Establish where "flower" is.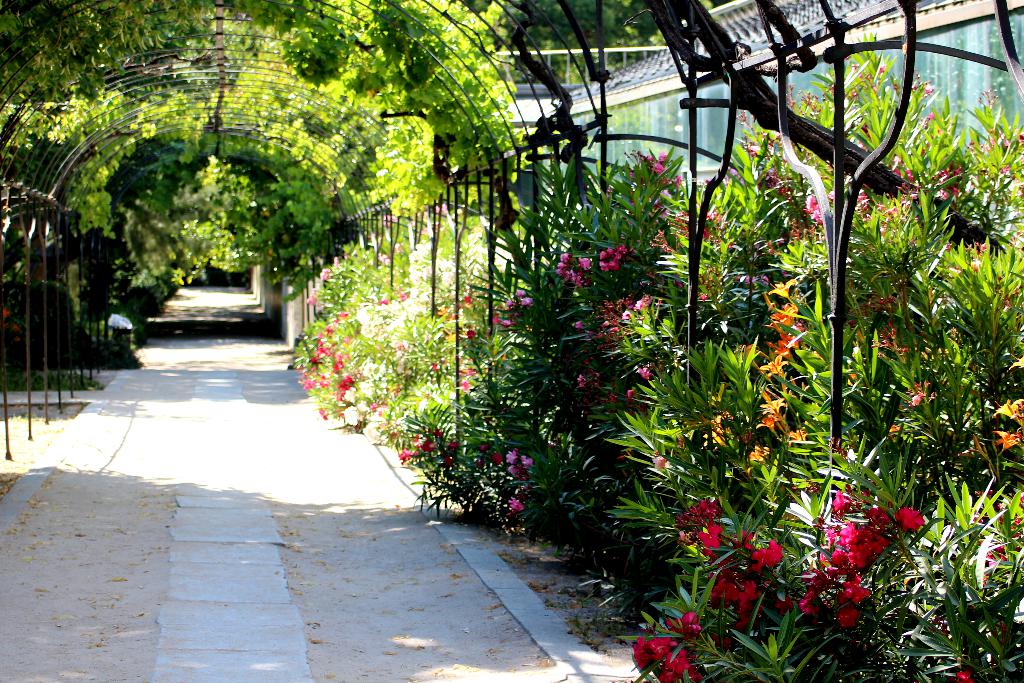
Established at <box>657,642,696,682</box>.
